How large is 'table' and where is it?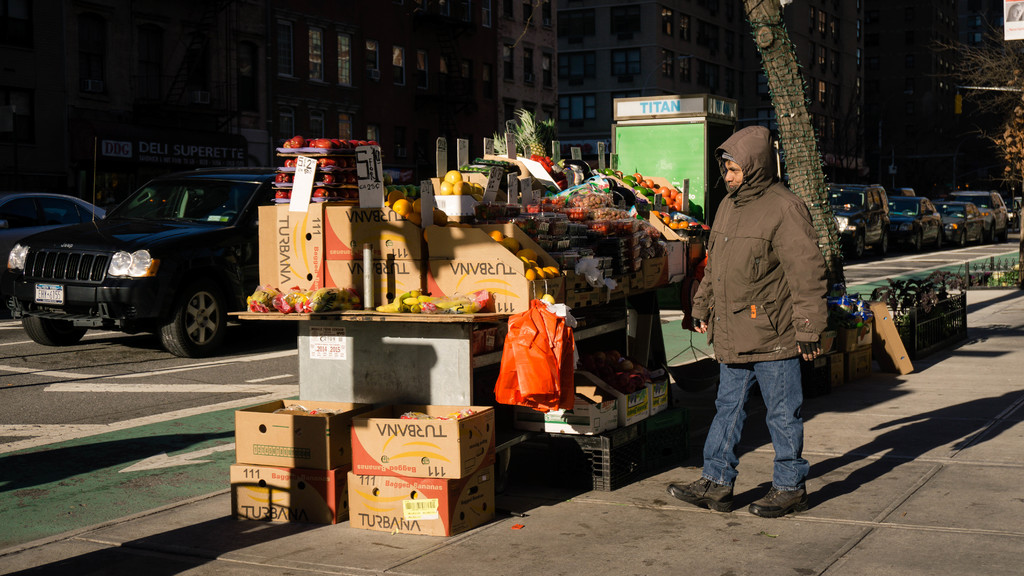
Bounding box: <box>227,275,694,474</box>.
